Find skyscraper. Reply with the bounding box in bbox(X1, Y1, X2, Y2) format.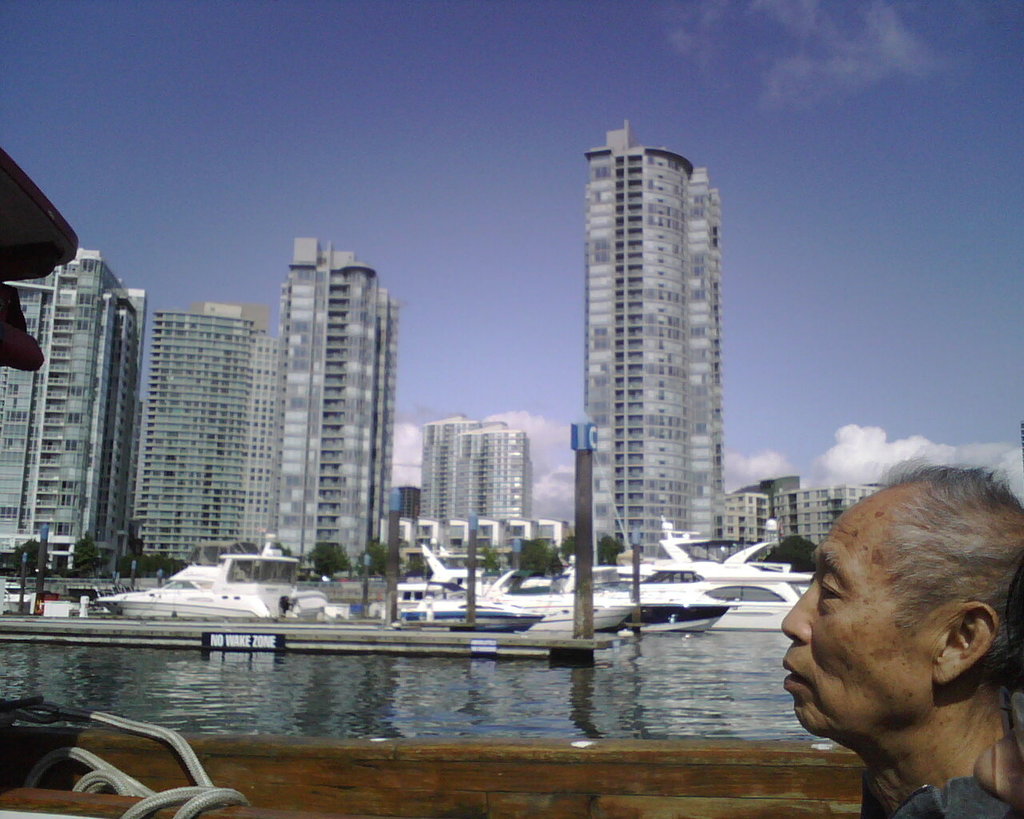
bbox(126, 304, 276, 555).
